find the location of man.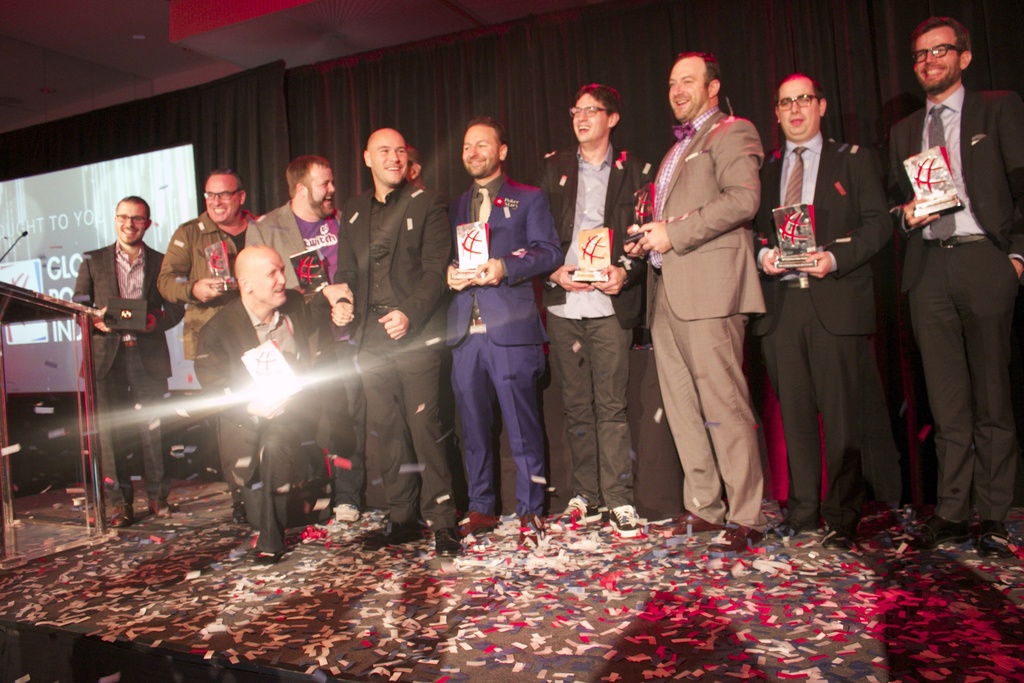
Location: l=161, t=171, r=253, b=524.
